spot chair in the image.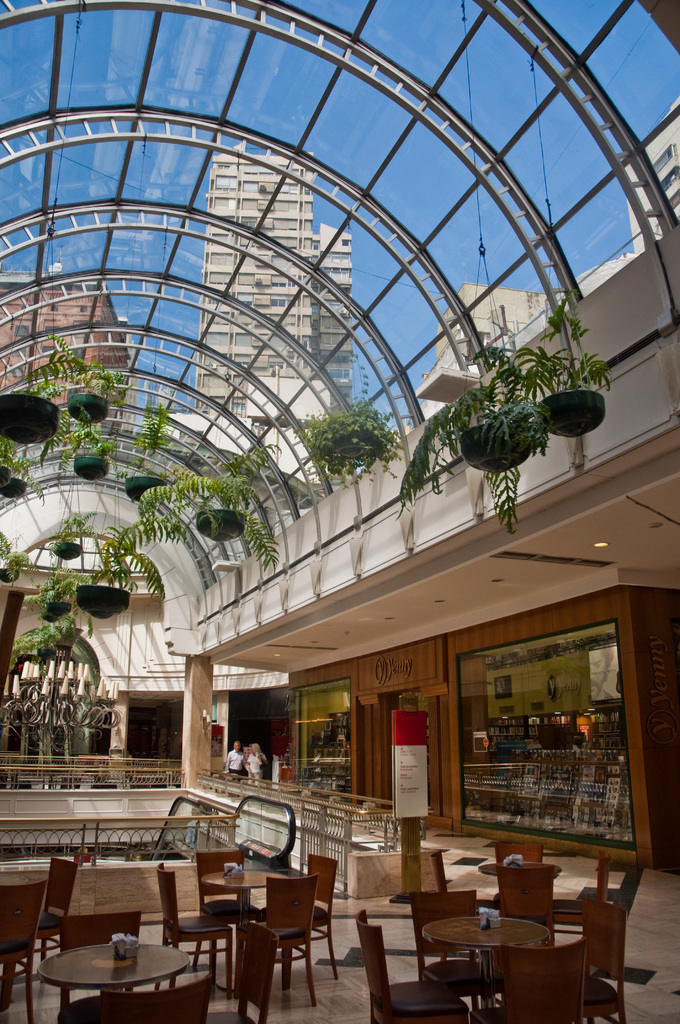
chair found at box=[406, 886, 506, 1023].
